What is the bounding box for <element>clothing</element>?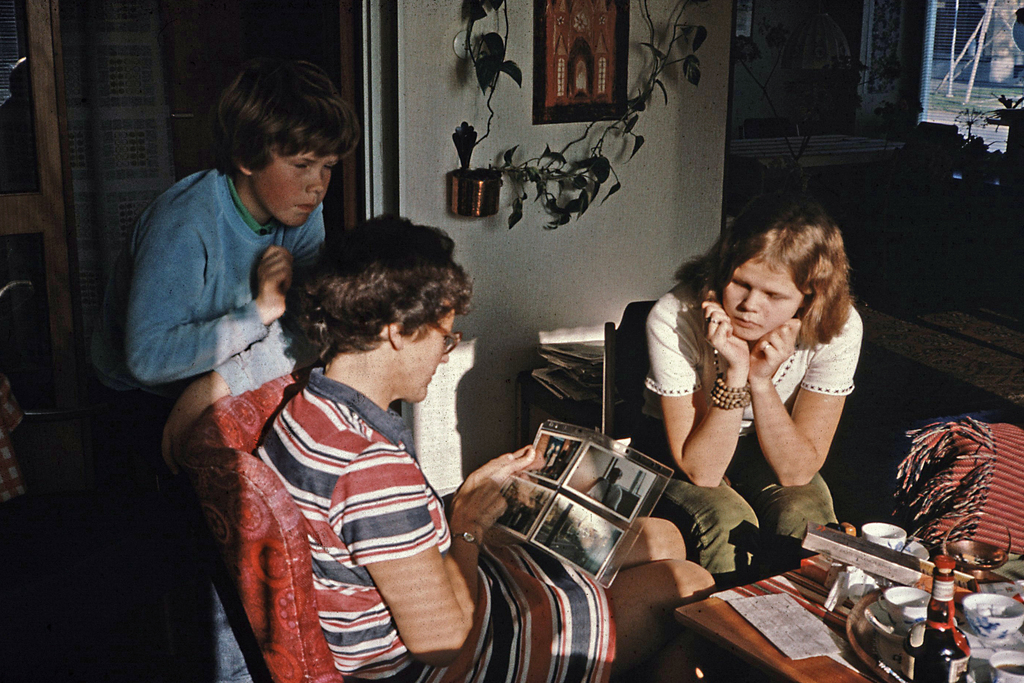
86:162:326:408.
